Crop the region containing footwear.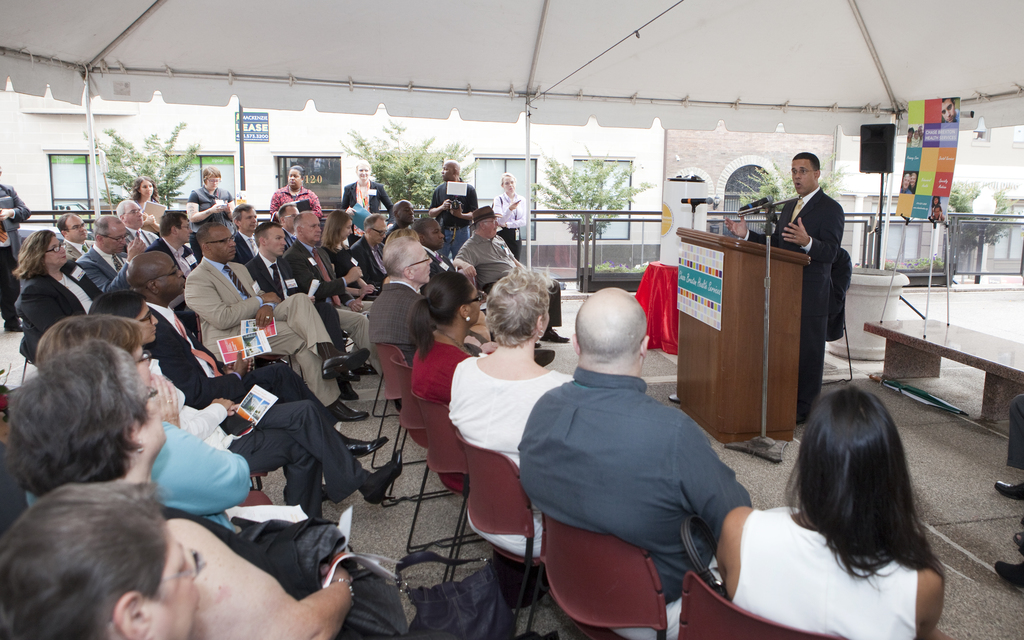
Crop region: <bbox>342, 377, 361, 398</bbox>.
